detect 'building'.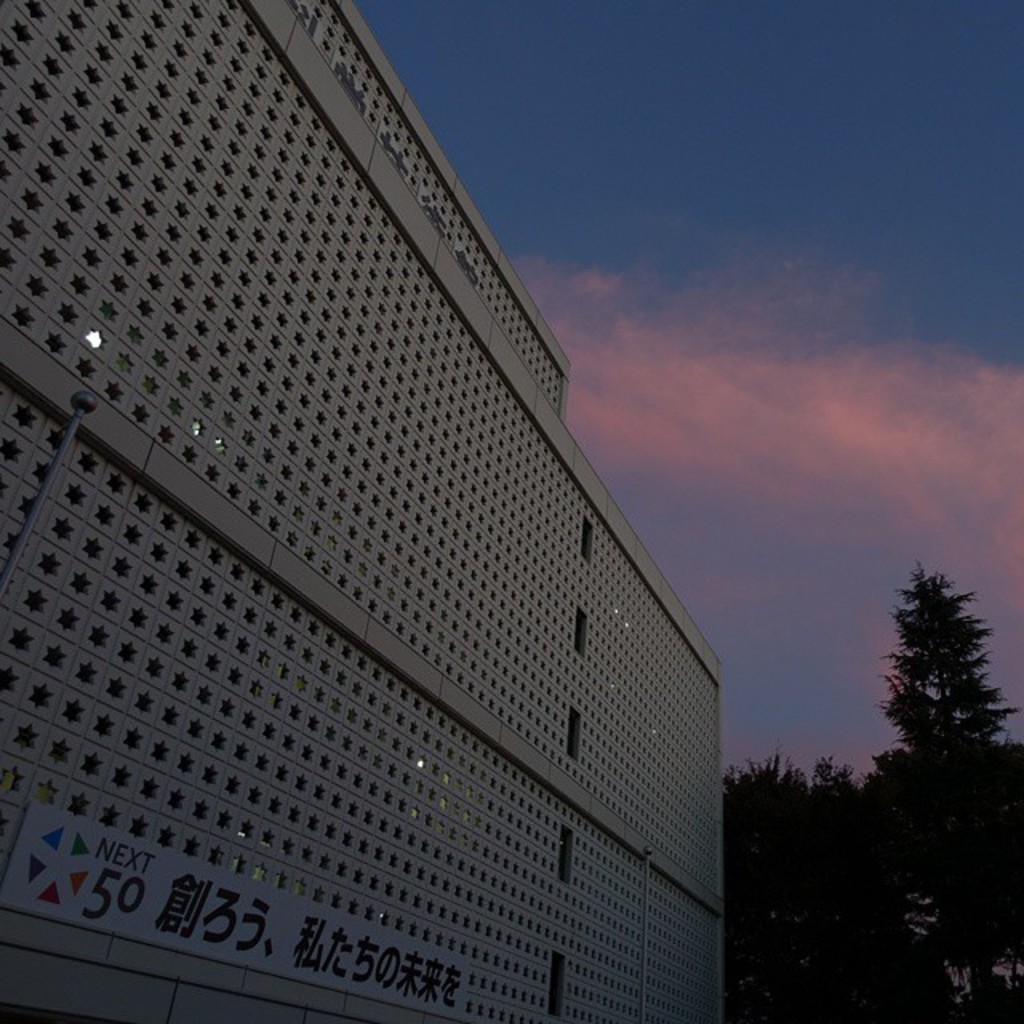
Detected at locate(0, 0, 723, 1022).
